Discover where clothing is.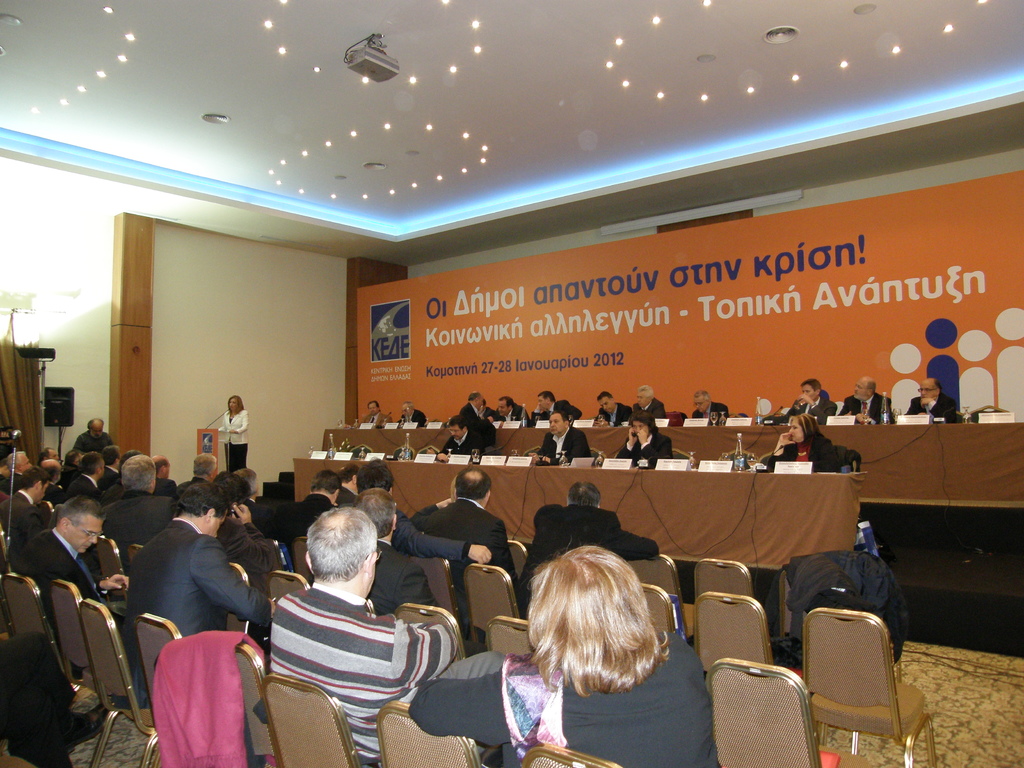
Discovered at bbox(367, 497, 483, 565).
